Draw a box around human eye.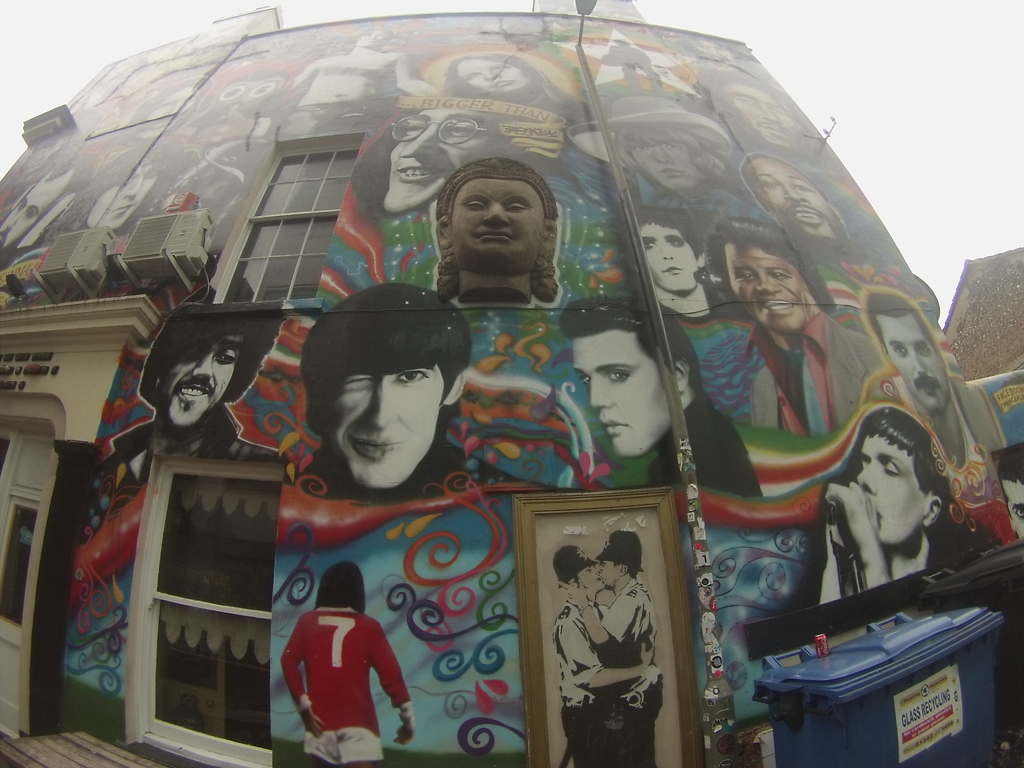
bbox=(605, 368, 631, 384).
